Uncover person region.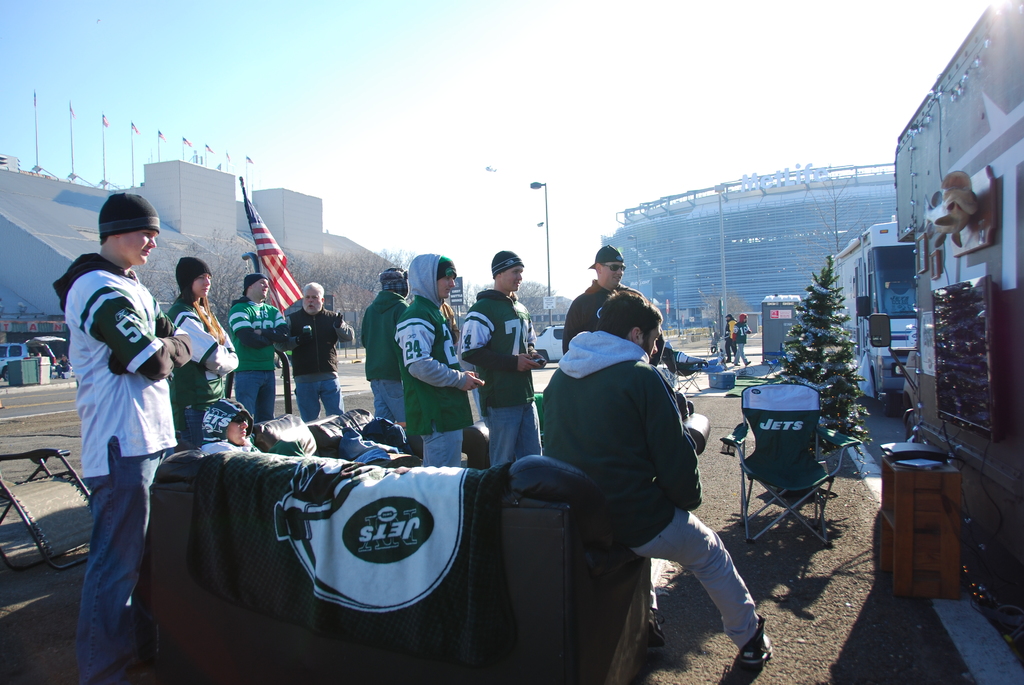
Uncovered: select_region(359, 271, 406, 420).
